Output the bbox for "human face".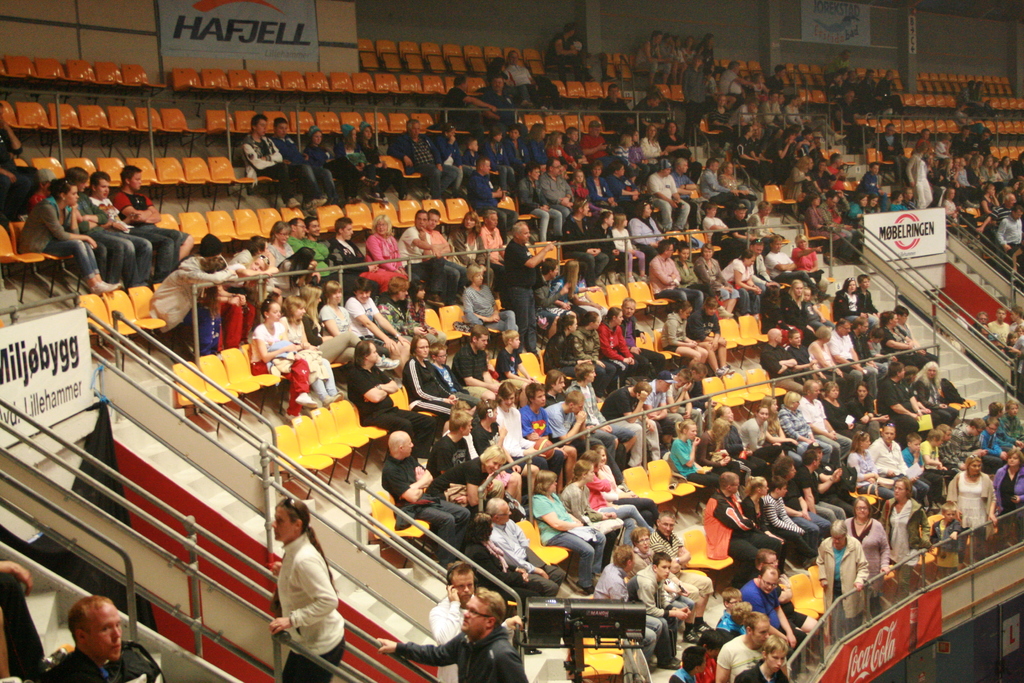
Rect(475, 142, 479, 151).
